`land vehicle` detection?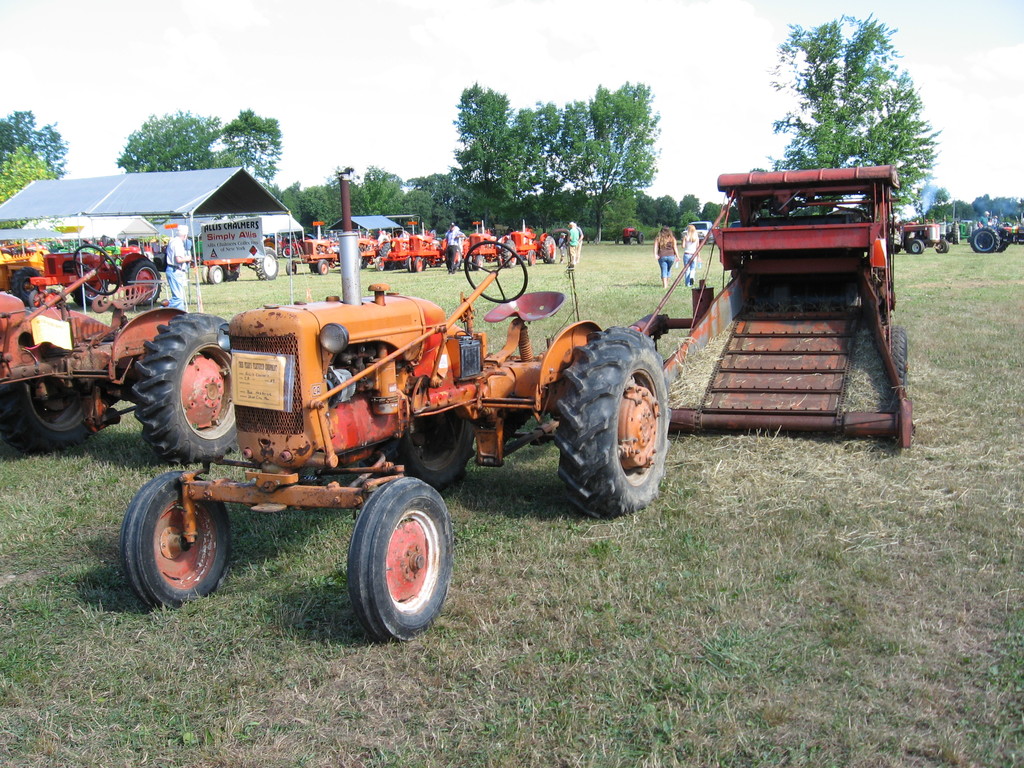
<bbox>633, 173, 912, 452</bbox>
